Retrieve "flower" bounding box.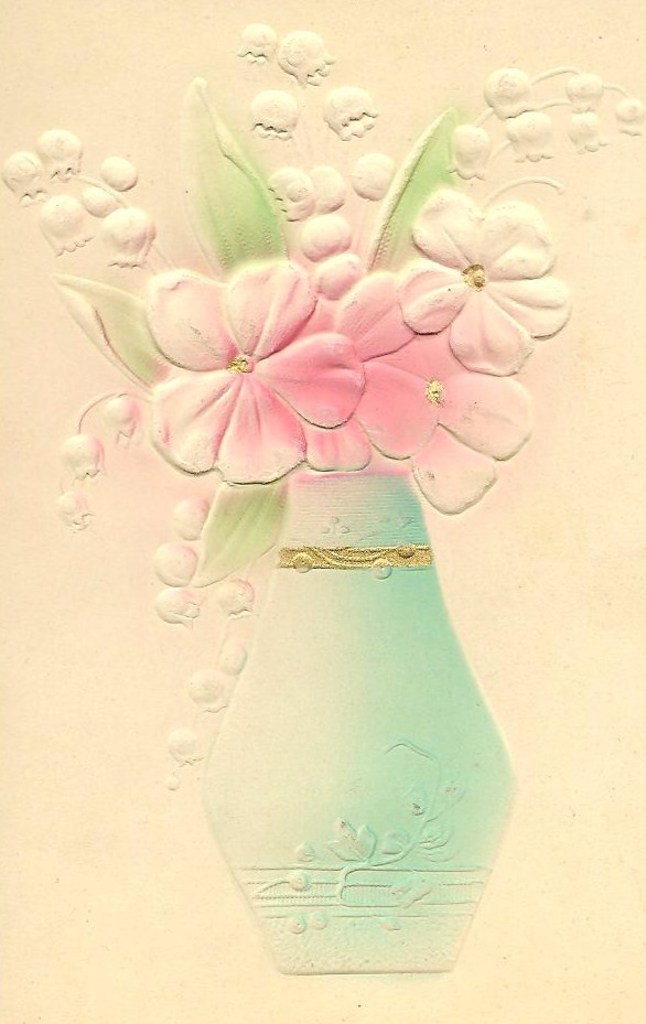
Bounding box: (401,371,531,510).
